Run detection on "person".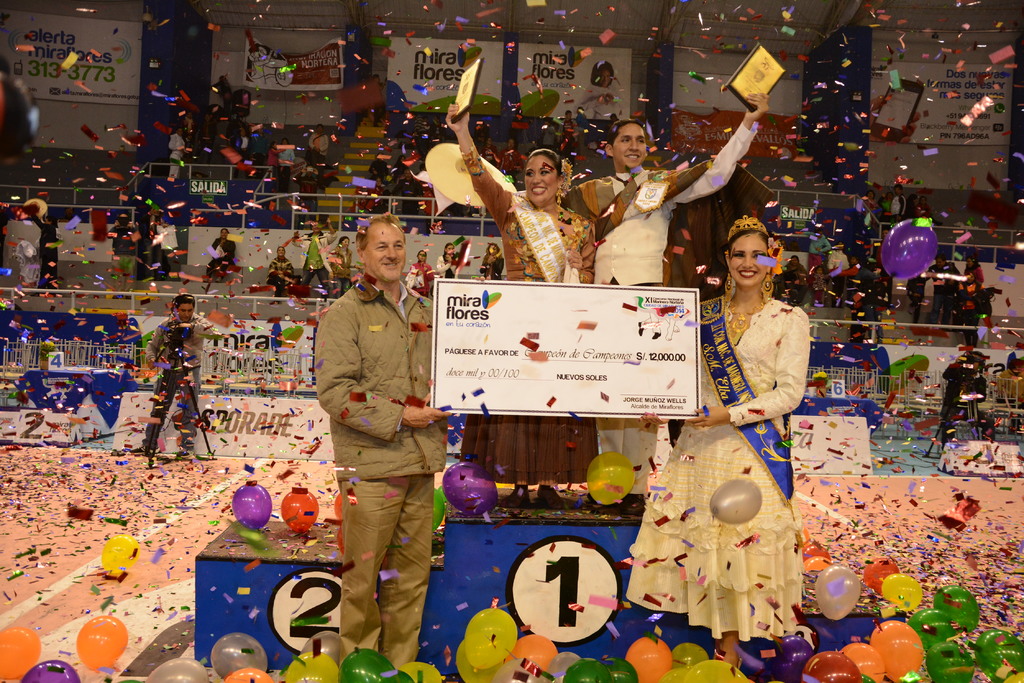
Result: <box>442,99,714,510</box>.
